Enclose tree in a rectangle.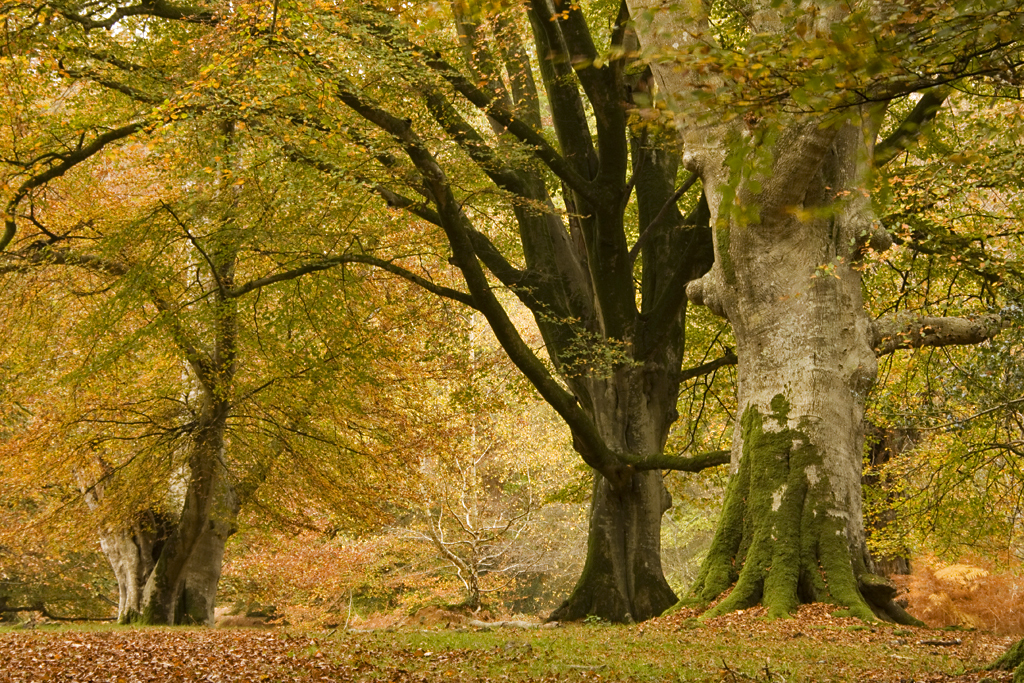
(619,0,1023,623).
